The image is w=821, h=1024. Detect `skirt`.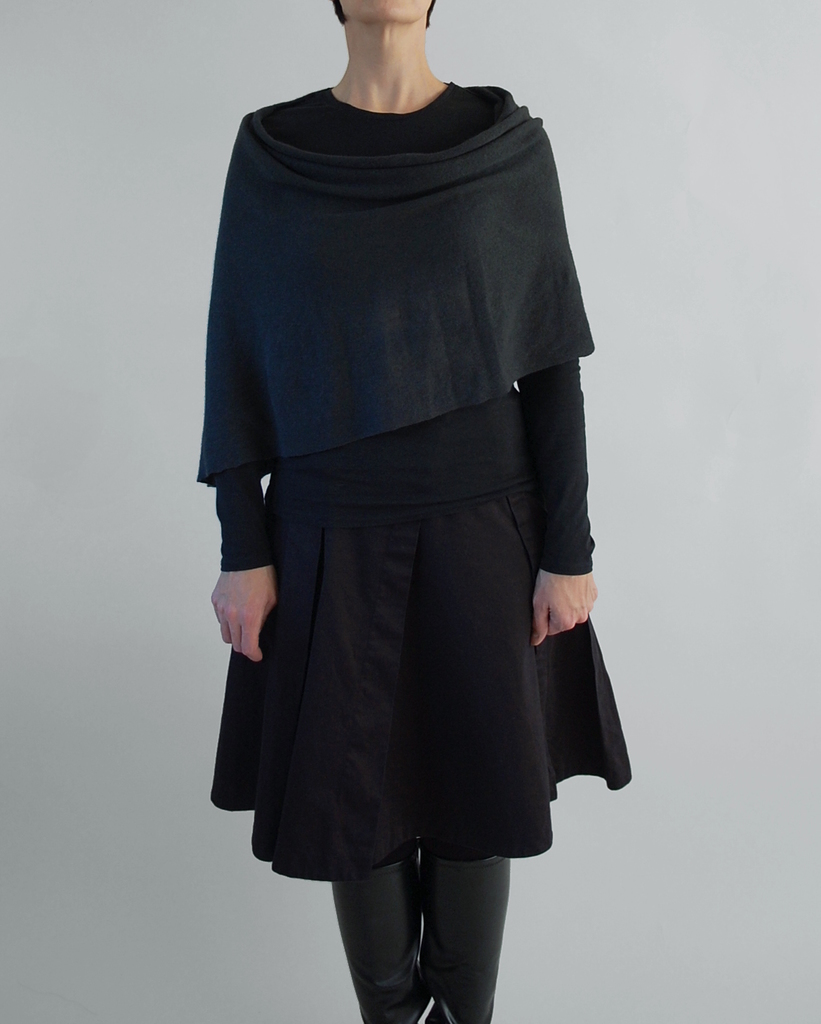
Detection: box(207, 491, 633, 880).
